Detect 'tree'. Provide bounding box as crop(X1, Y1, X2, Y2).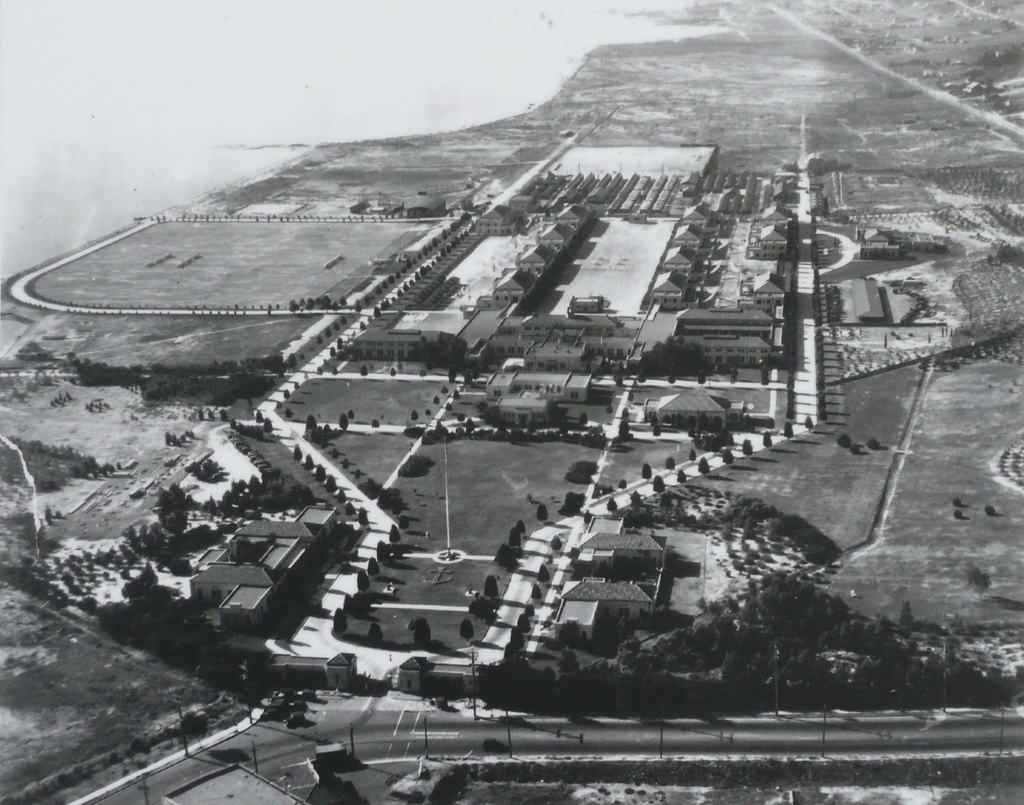
crop(783, 420, 794, 441).
